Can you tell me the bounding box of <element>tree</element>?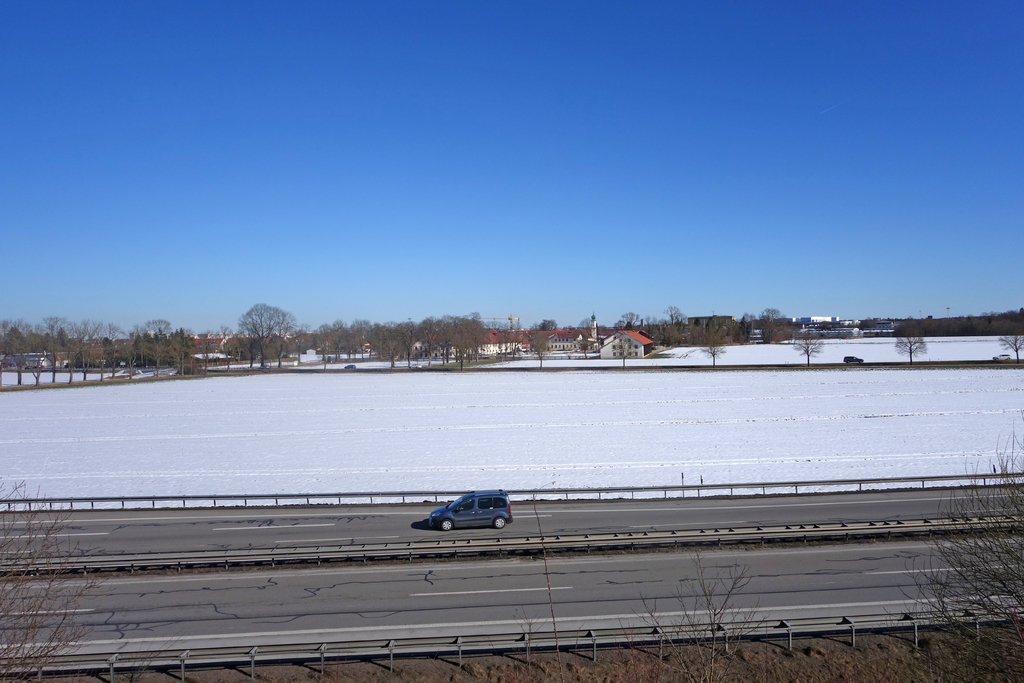
l=995, t=315, r=1023, b=354.
